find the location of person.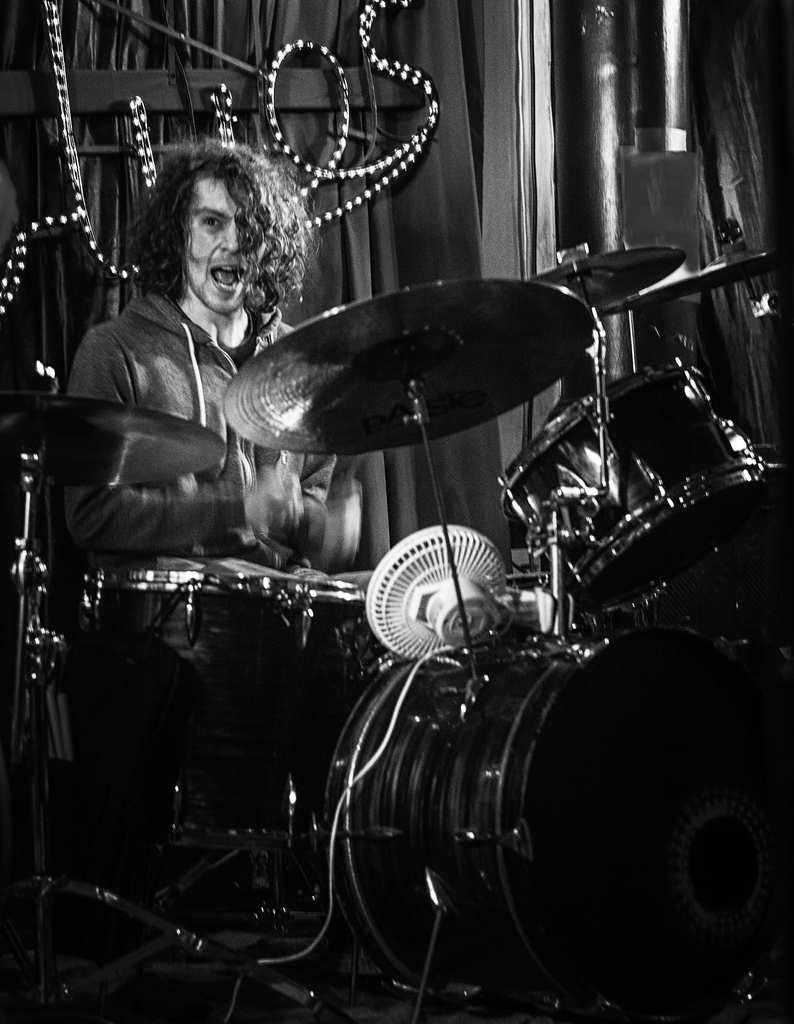
Location: select_region(56, 143, 361, 568).
